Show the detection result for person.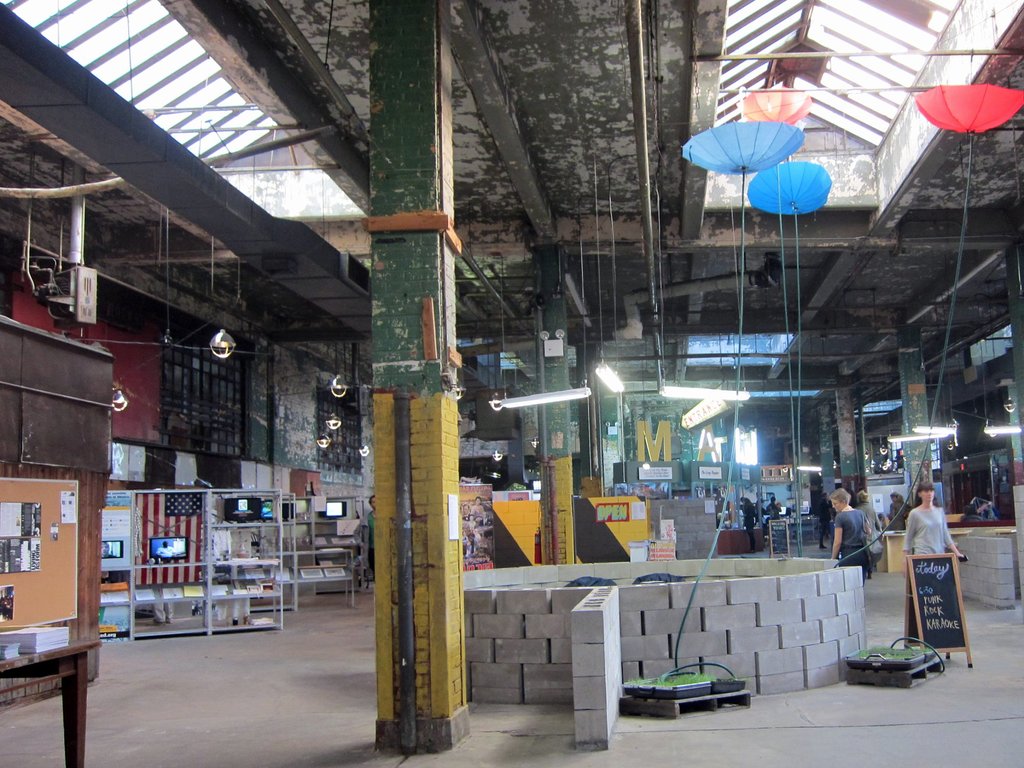
740:495:758:553.
